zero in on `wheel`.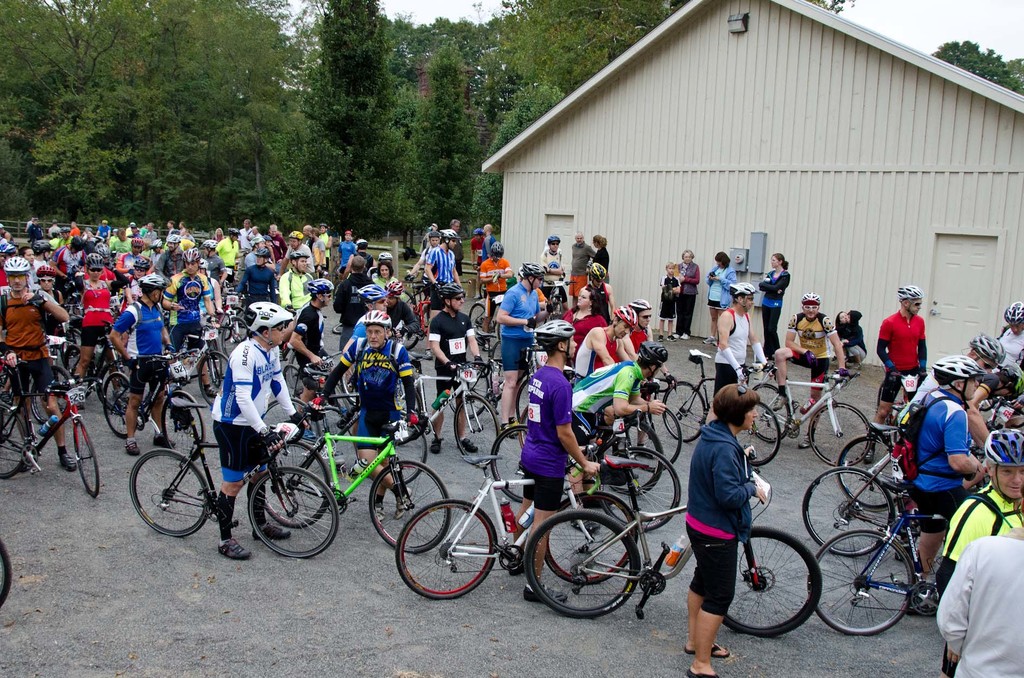
Zeroed in: locate(836, 435, 904, 512).
